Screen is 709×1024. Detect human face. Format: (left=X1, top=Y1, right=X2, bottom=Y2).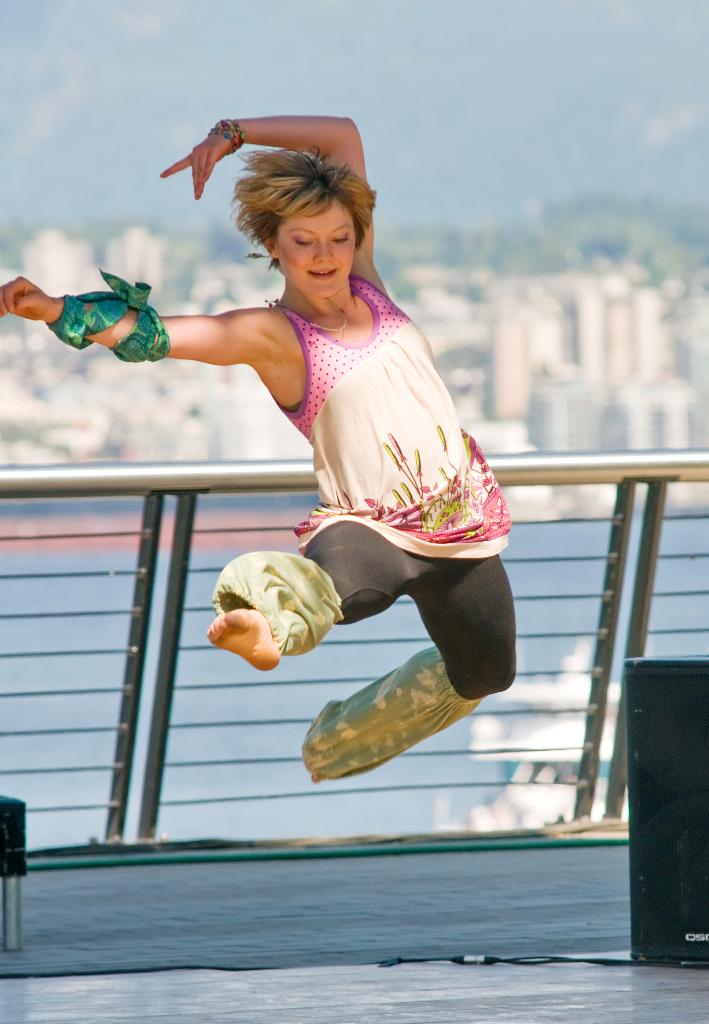
(left=276, top=204, right=355, bottom=300).
